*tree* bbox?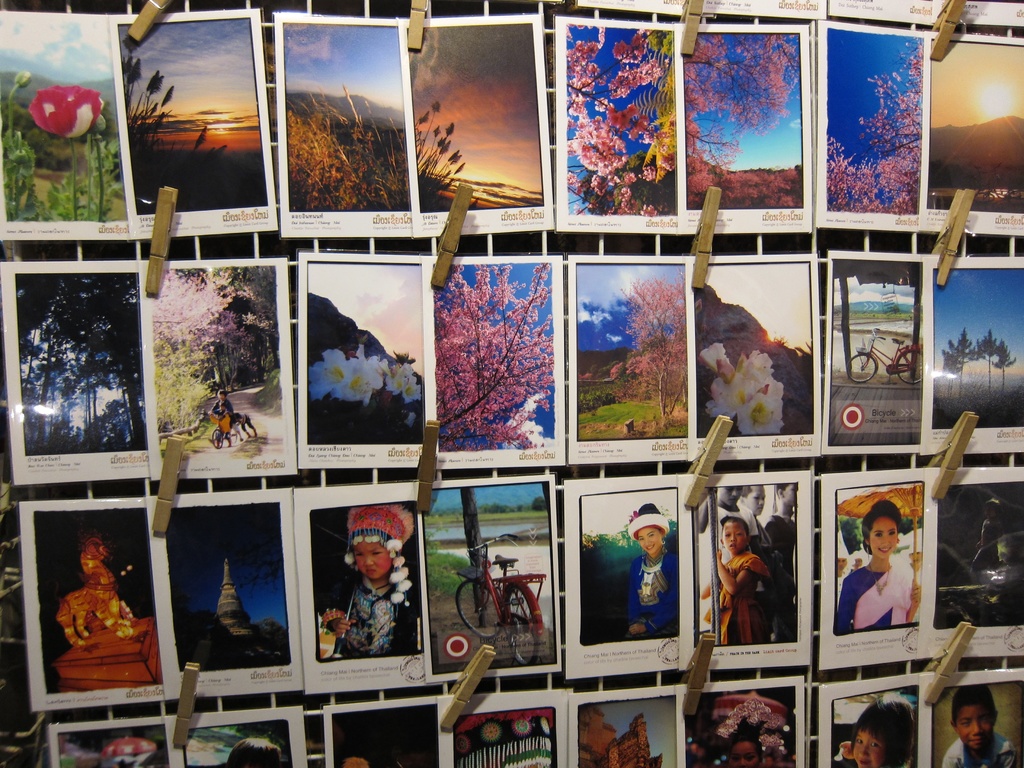
box=[437, 262, 554, 448]
